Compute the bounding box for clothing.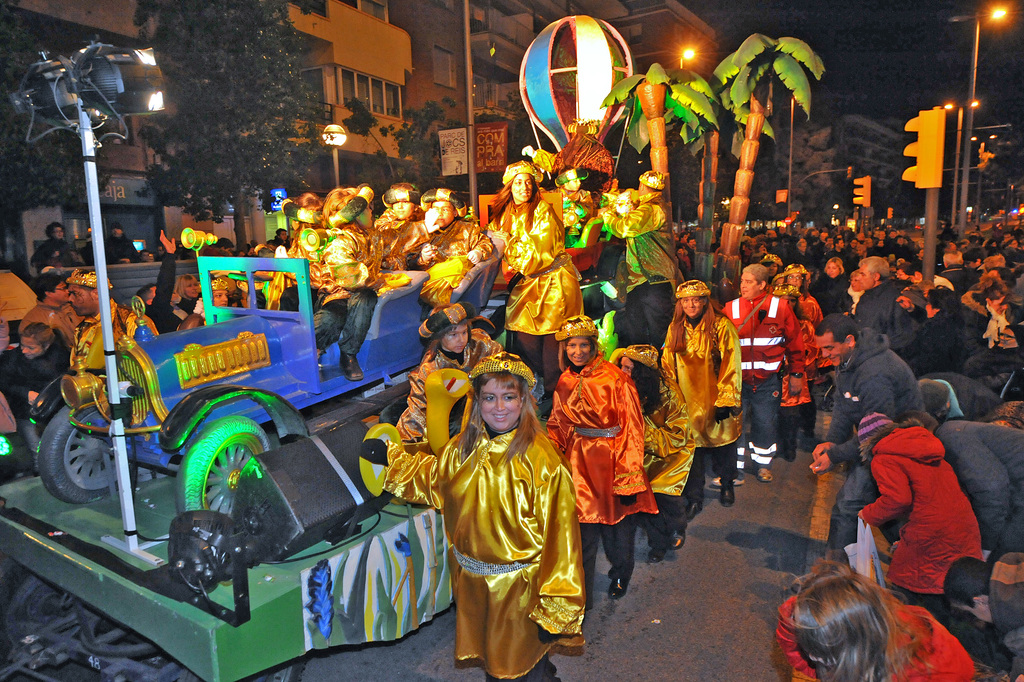
{"left": 402, "top": 215, "right": 498, "bottom": 306}.
